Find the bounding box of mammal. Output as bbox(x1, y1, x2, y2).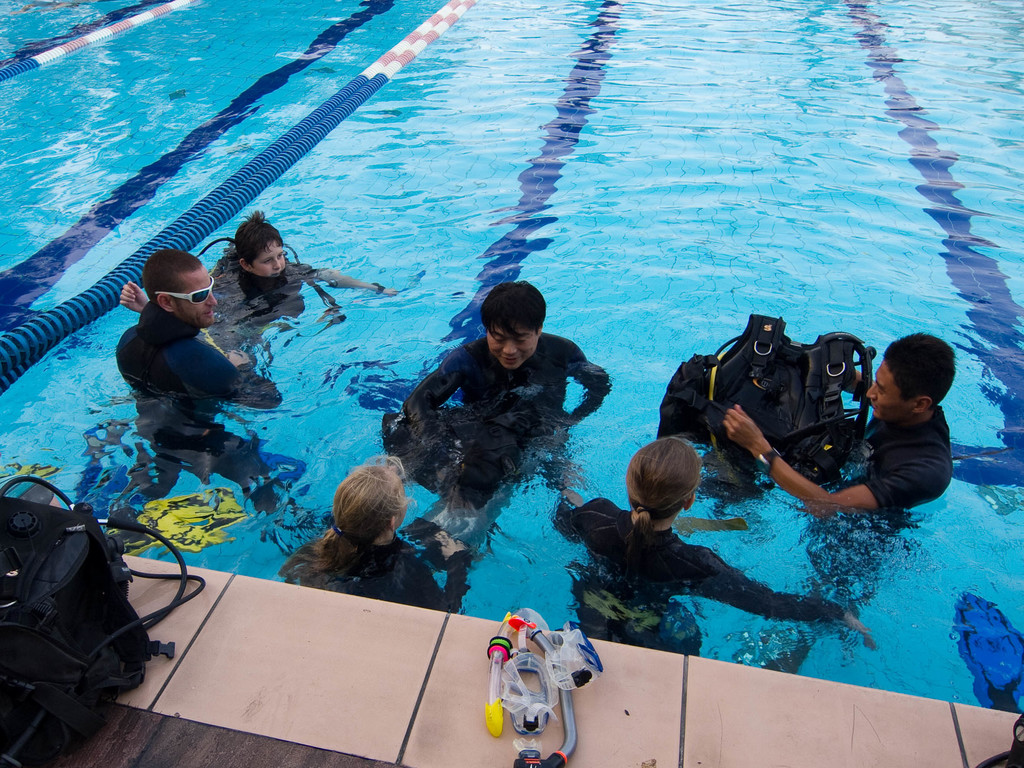
bbox(283, 452, 472, 619).
